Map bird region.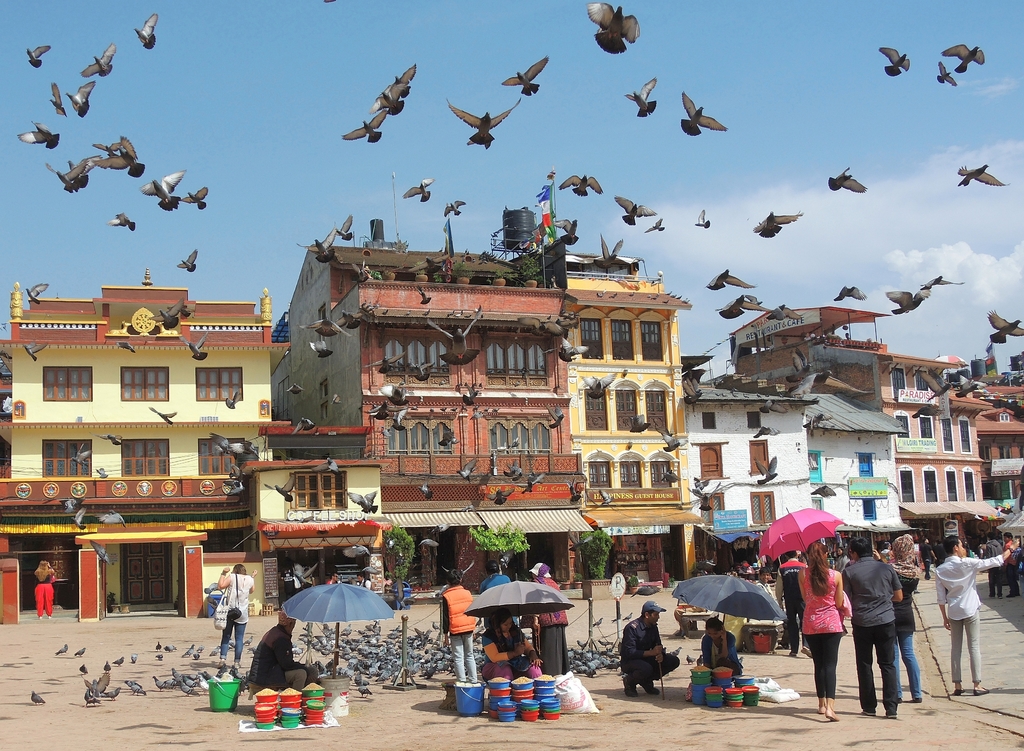
Mapped to l=710, t=268, r=756, b=291.
